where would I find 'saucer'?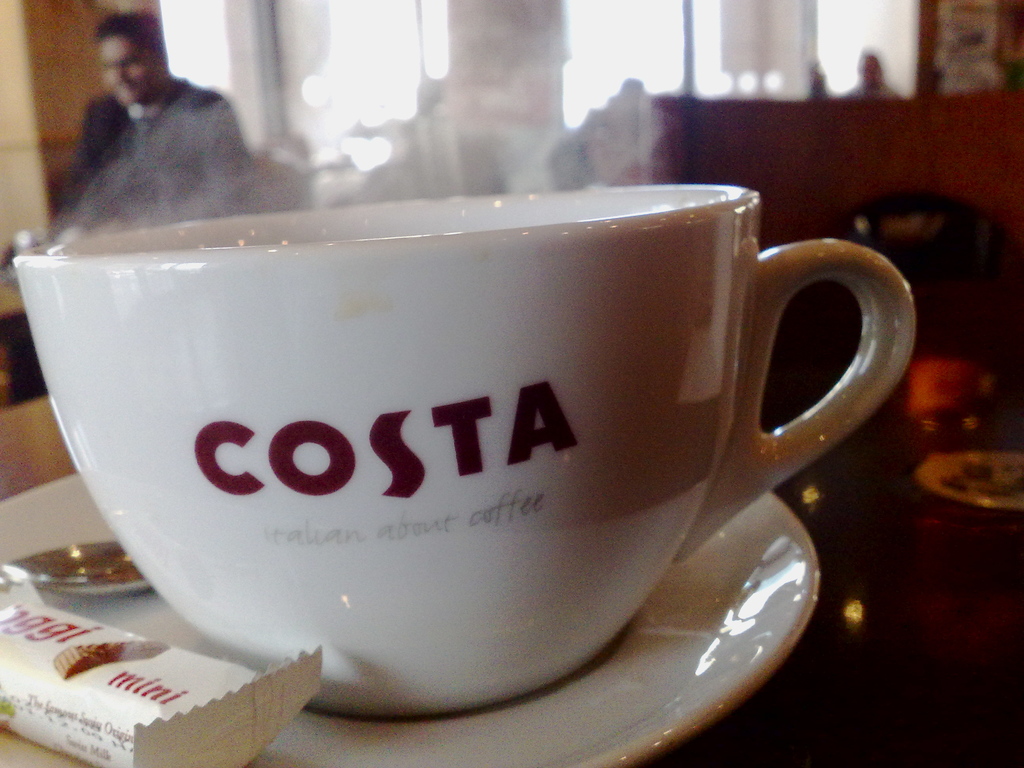
At [0, 470, 824, 767].
